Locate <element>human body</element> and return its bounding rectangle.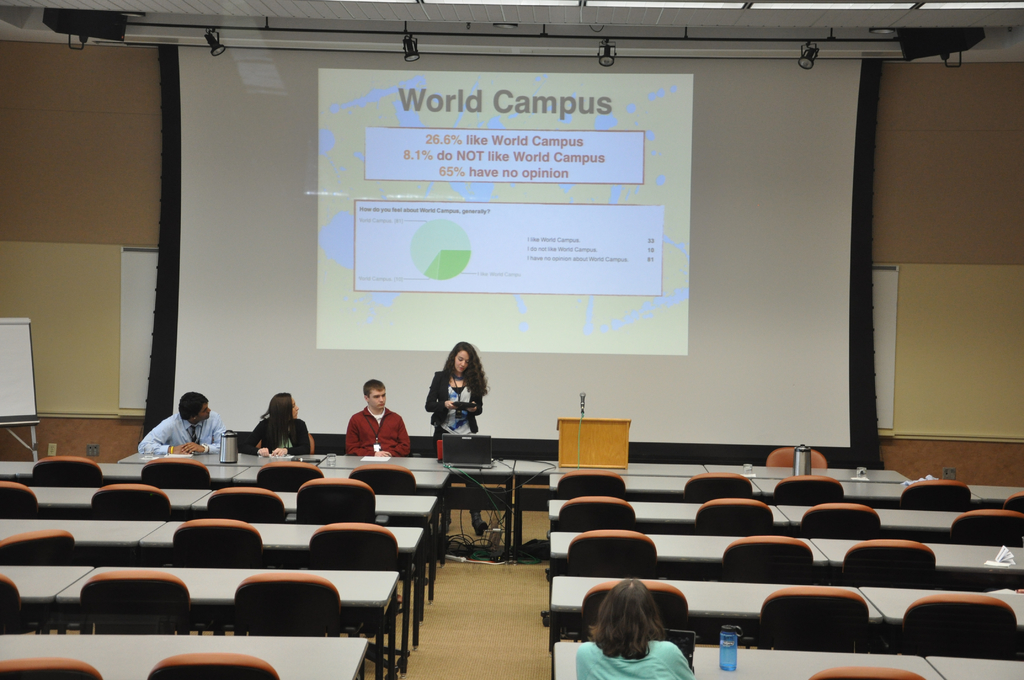
BBox(569, 574, 690, 679).
